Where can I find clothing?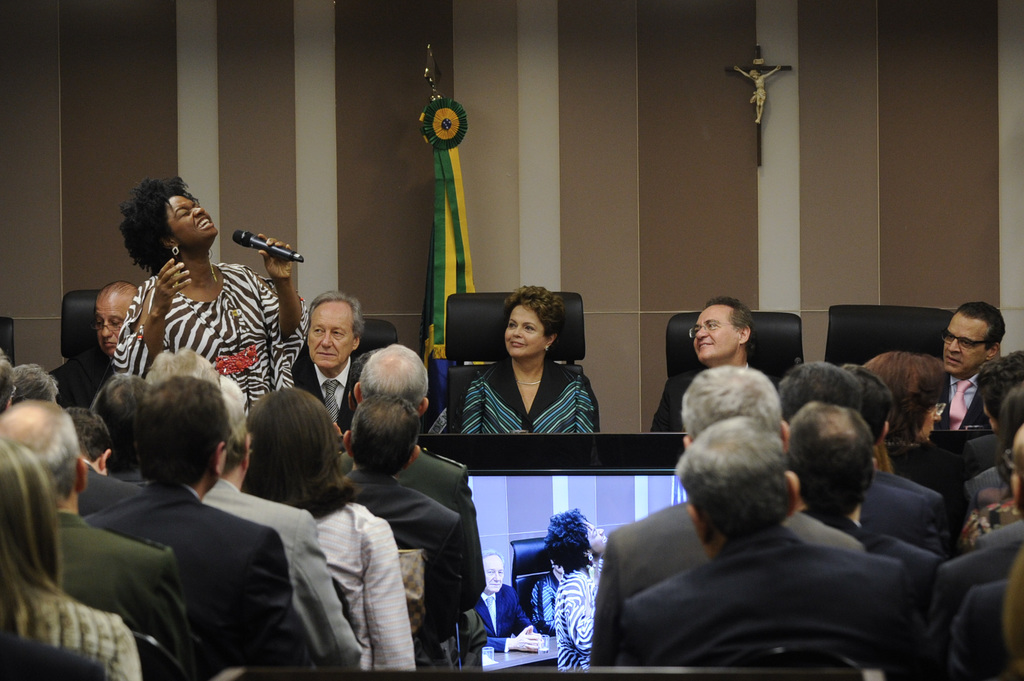
You can find it at 529 580 553 638.
